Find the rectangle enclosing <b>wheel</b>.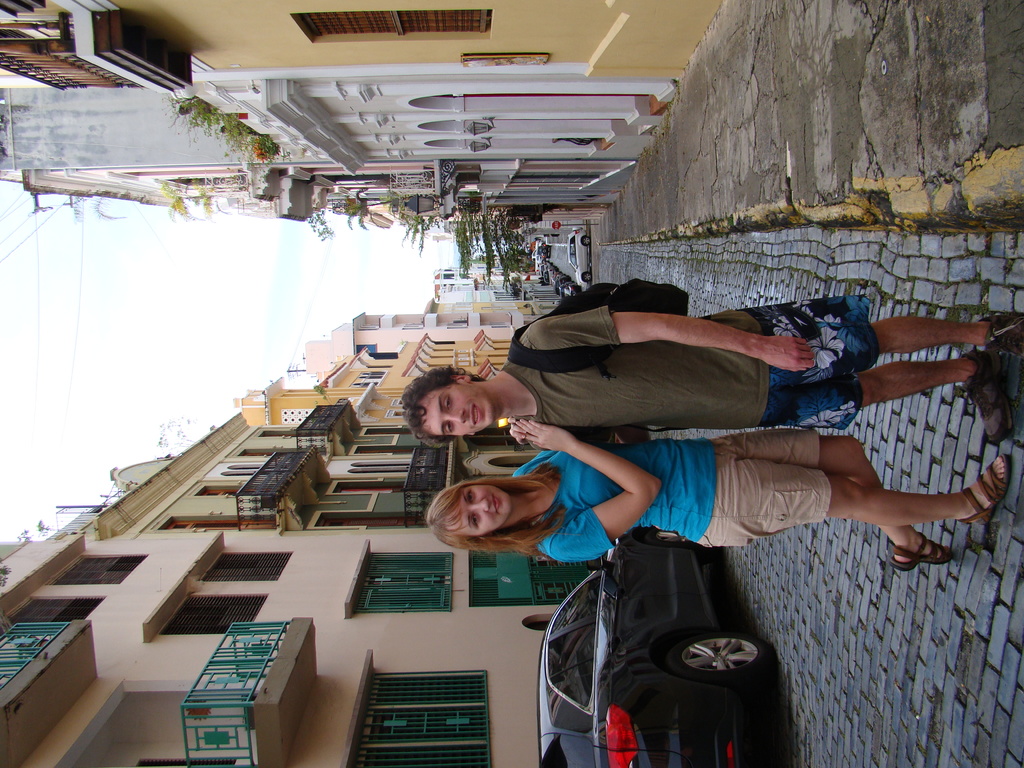
<region>680, 631, 774, 705</region>.
